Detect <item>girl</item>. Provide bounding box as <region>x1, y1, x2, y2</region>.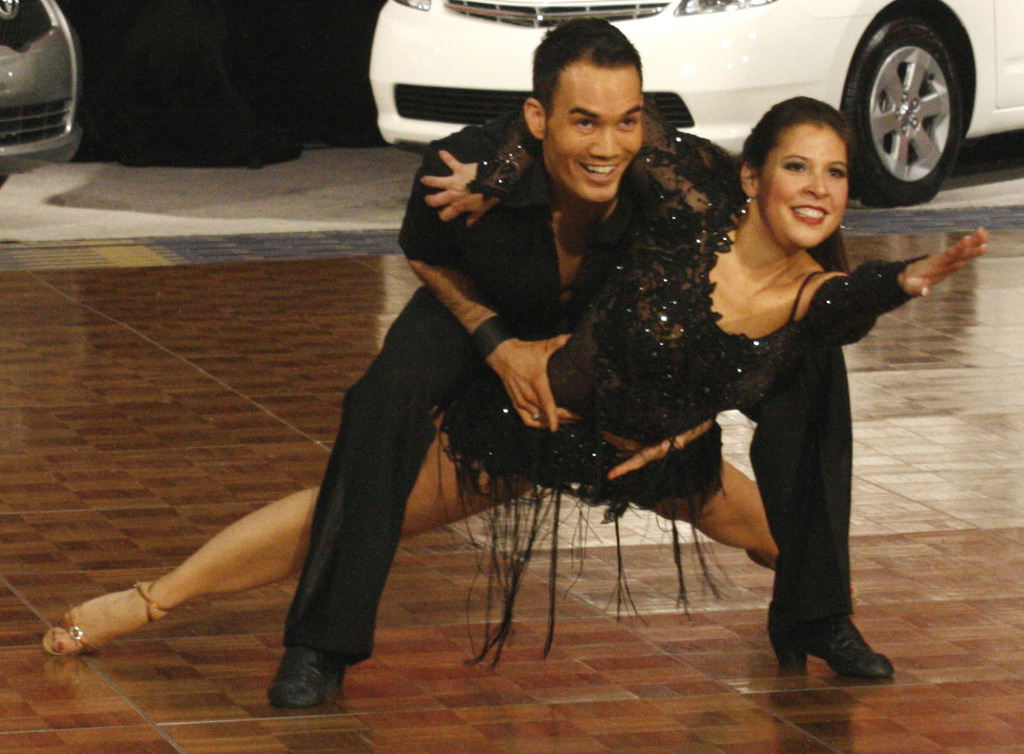
<region>37, 91, 993, 660</region>.
